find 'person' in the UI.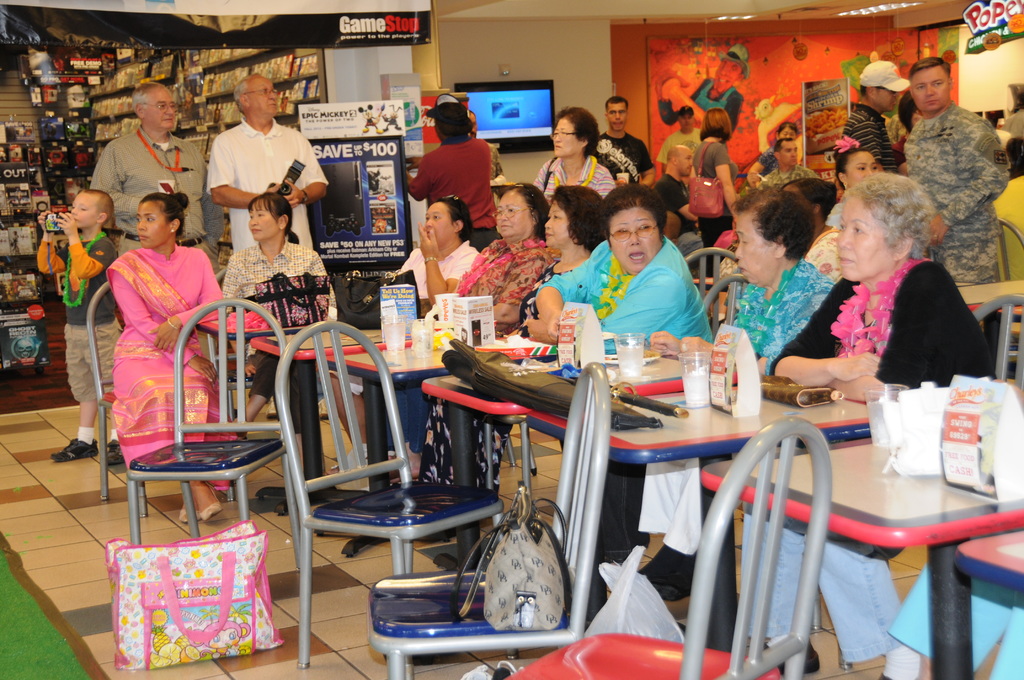
UI element at detection(211, 73, 326, 417).
